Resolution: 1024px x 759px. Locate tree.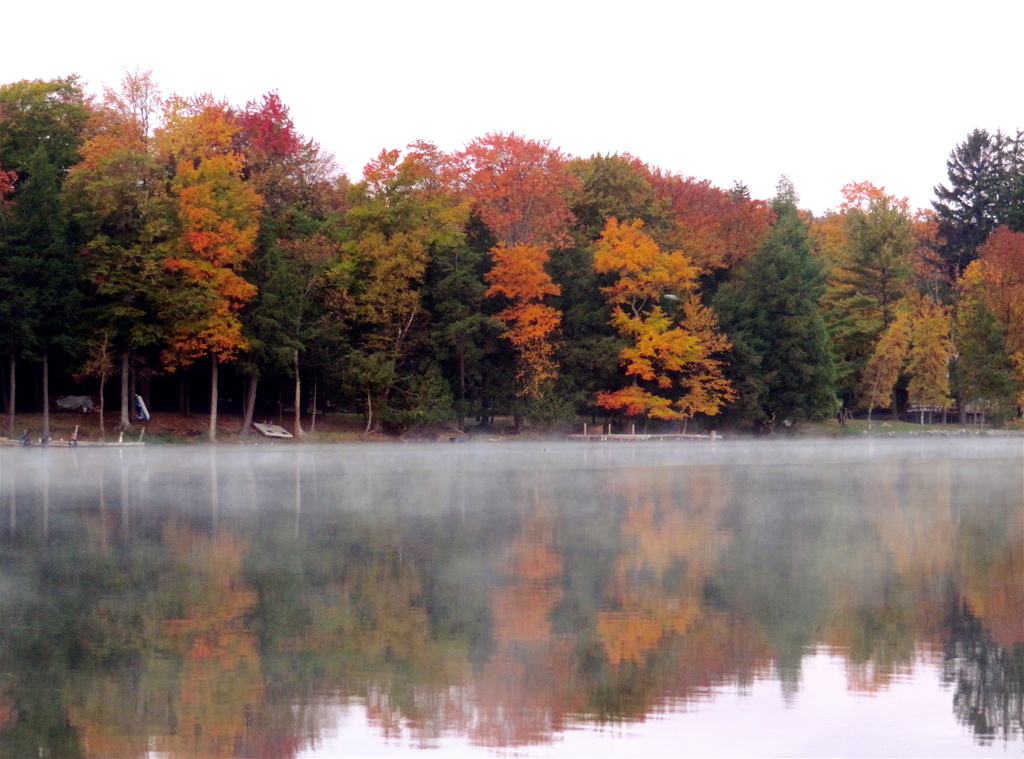
region(955, 306, 1023, 421).
